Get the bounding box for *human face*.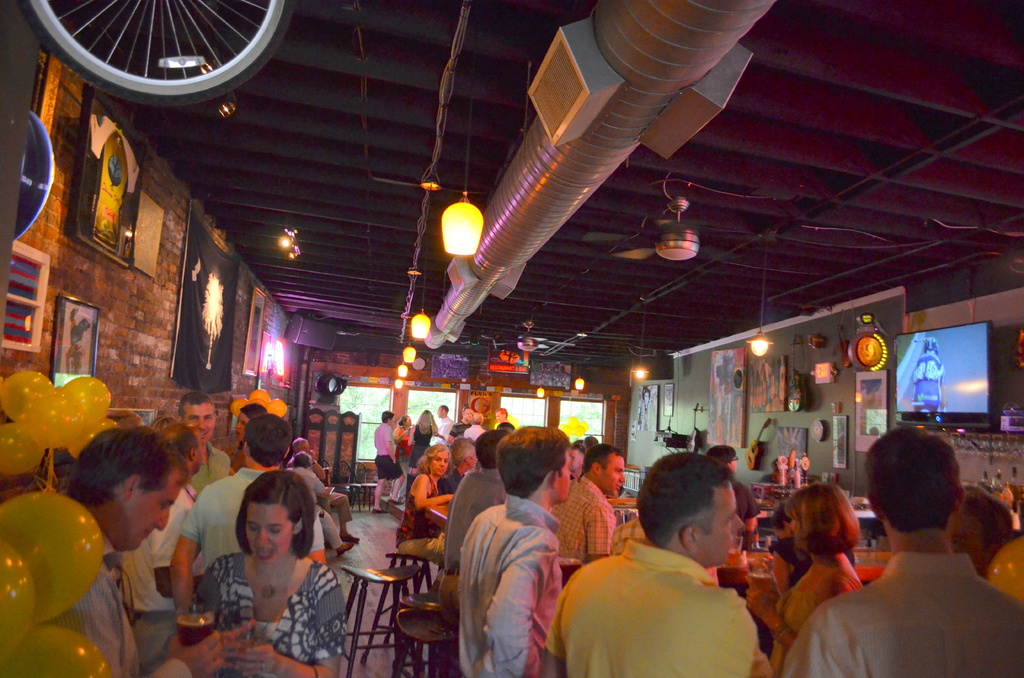
245:501:294:568.
